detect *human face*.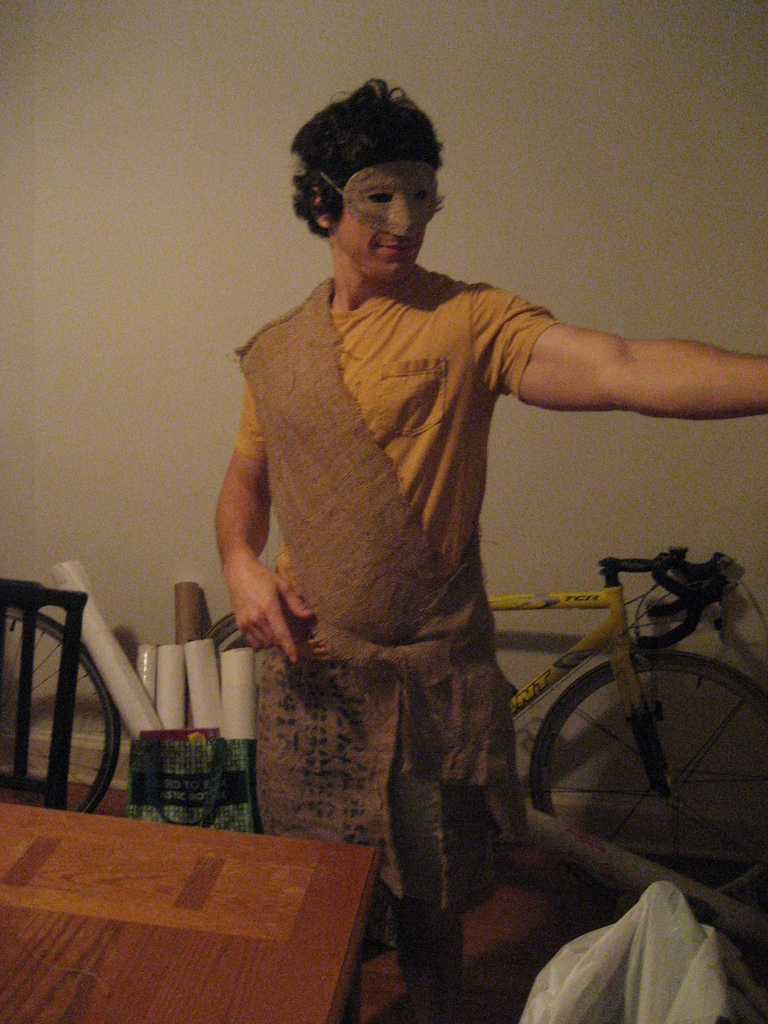
Detected at locate(333, 164, 430, 279).
